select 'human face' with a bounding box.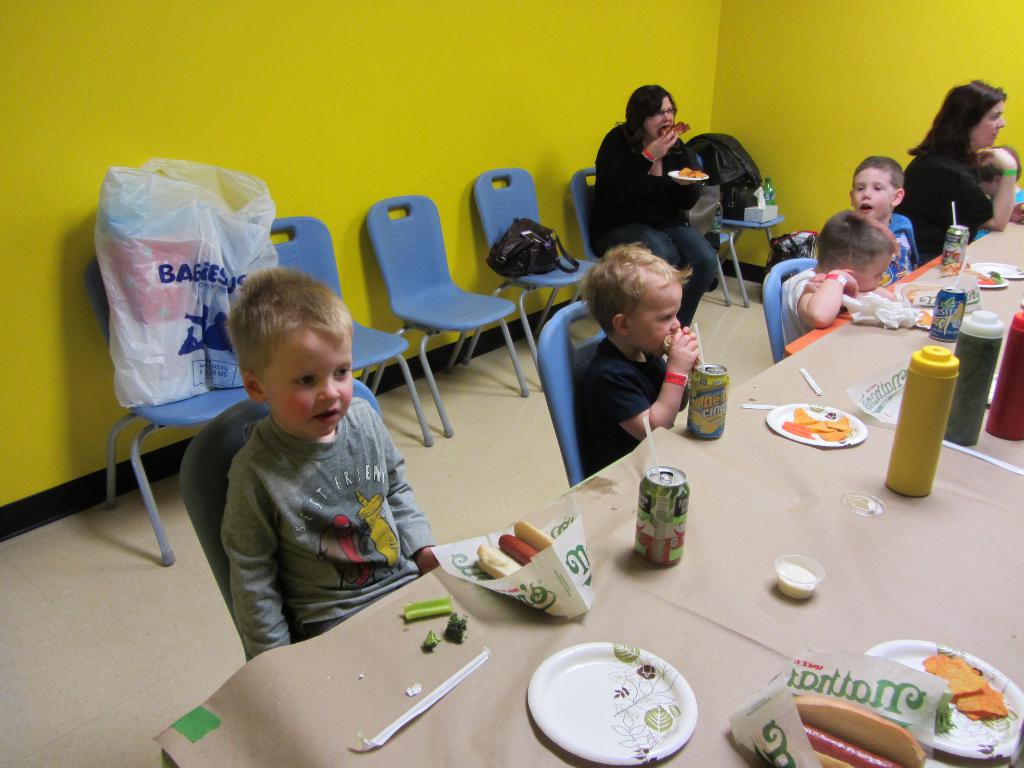
x1=980 y1=165 x2=995 y2=195.
